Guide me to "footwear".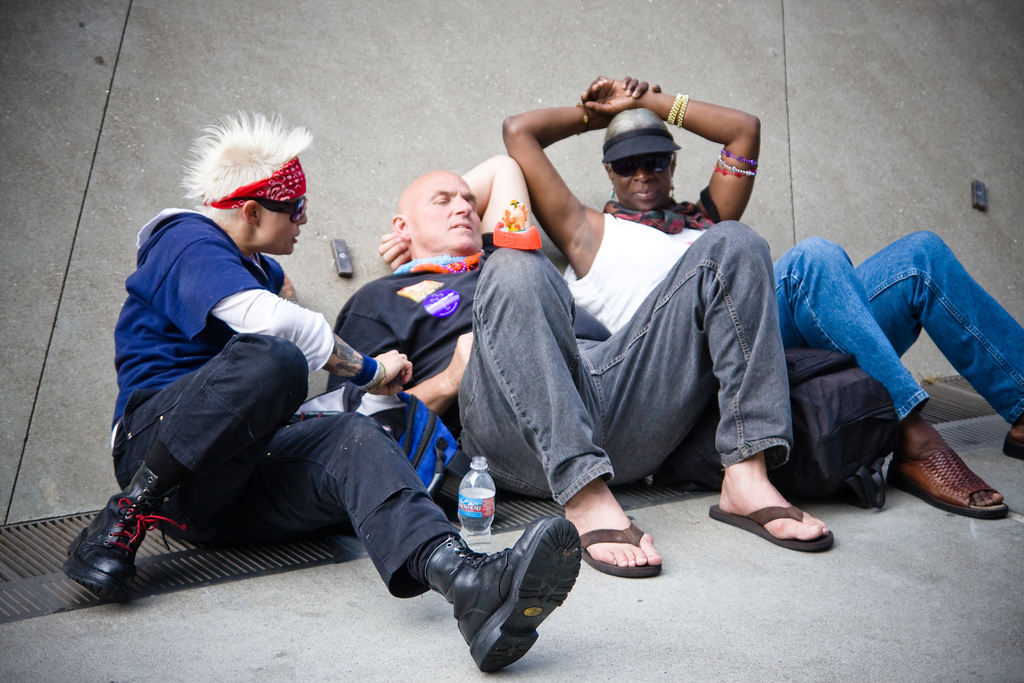
Guidance: box(883, 448, 1009, 523).
